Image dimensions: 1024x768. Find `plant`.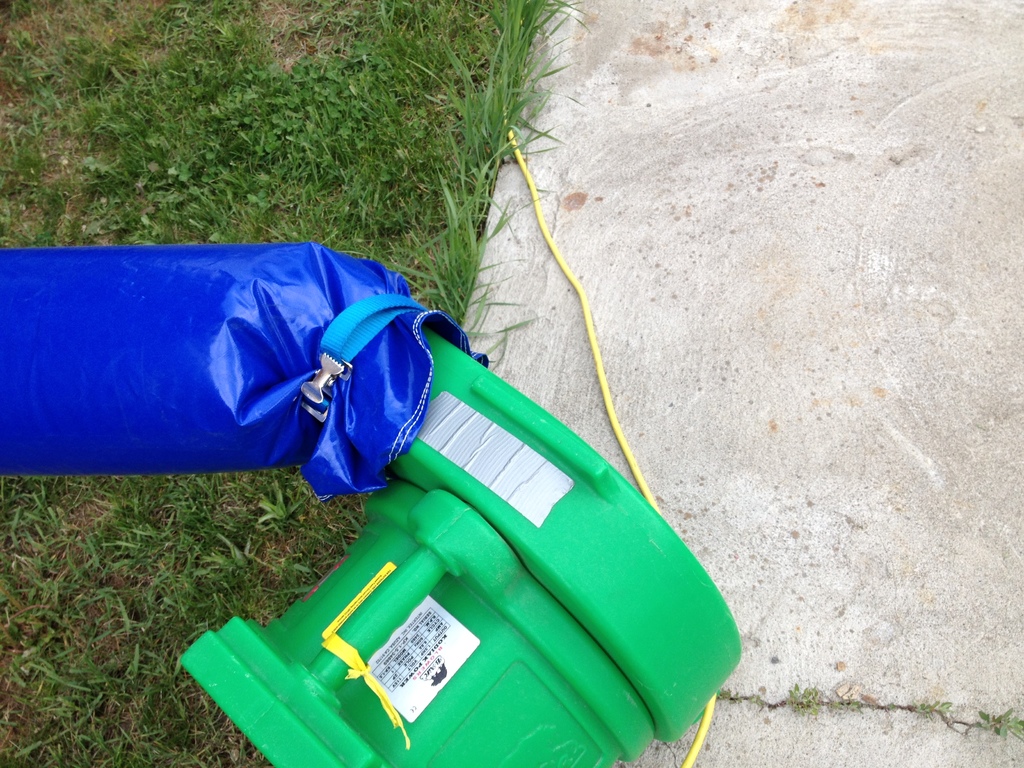
left=972, top=705, right=1023, bottom=741.
